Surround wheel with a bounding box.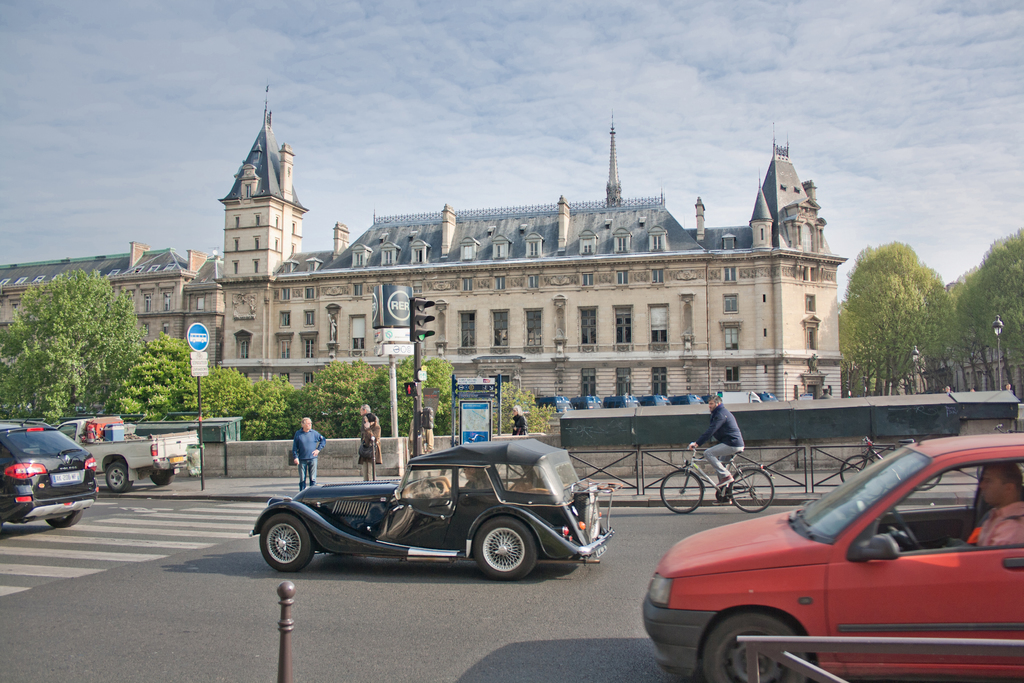
box=[255, 514, 312, 571].
